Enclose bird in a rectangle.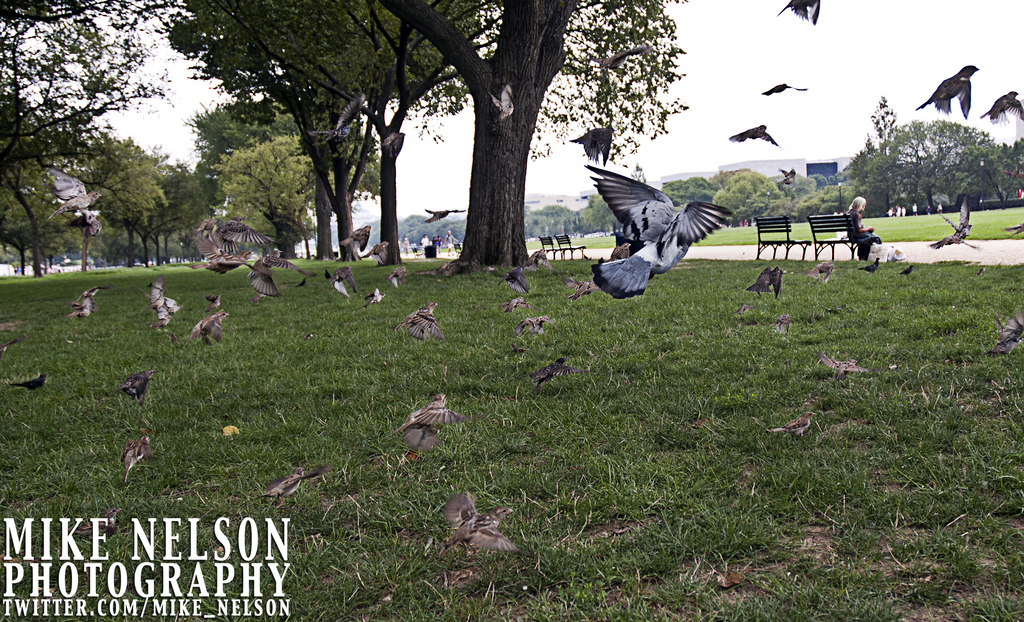
(911, 68, 970, 130).
